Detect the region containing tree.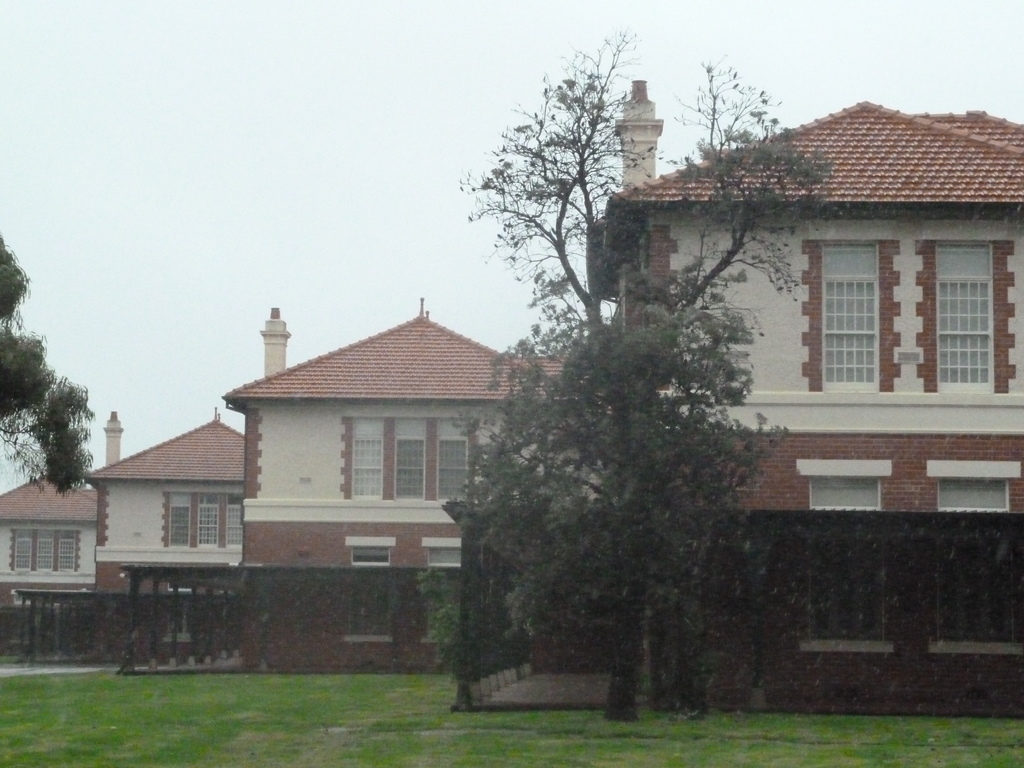
<box>448,25,833,723</box>.
